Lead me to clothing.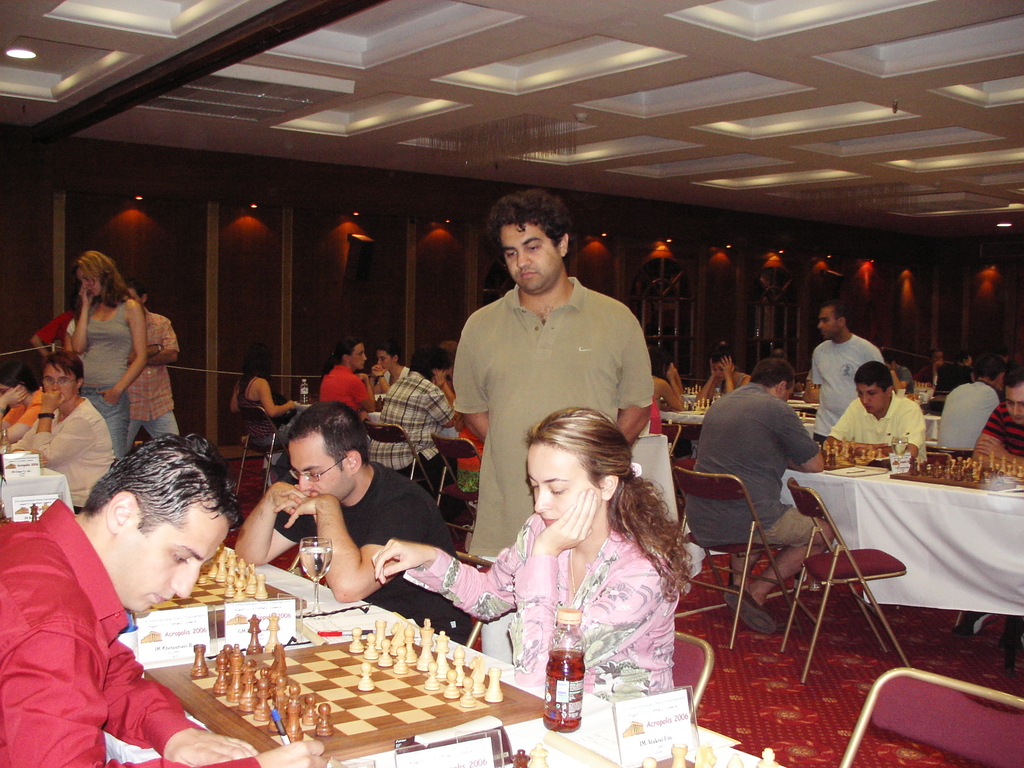
Lead to x1=124 y1=310 x2=187 y2=465.
